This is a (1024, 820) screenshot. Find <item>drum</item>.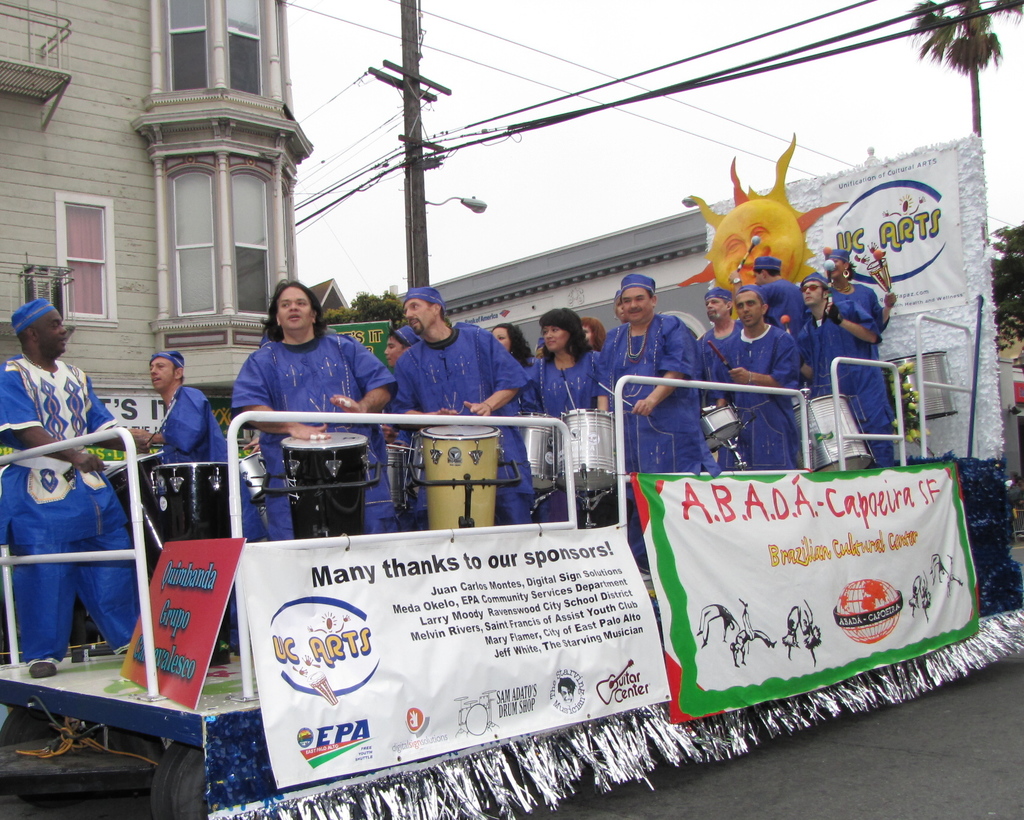
Bounding box: BBox(280, 433, 369, 538).
